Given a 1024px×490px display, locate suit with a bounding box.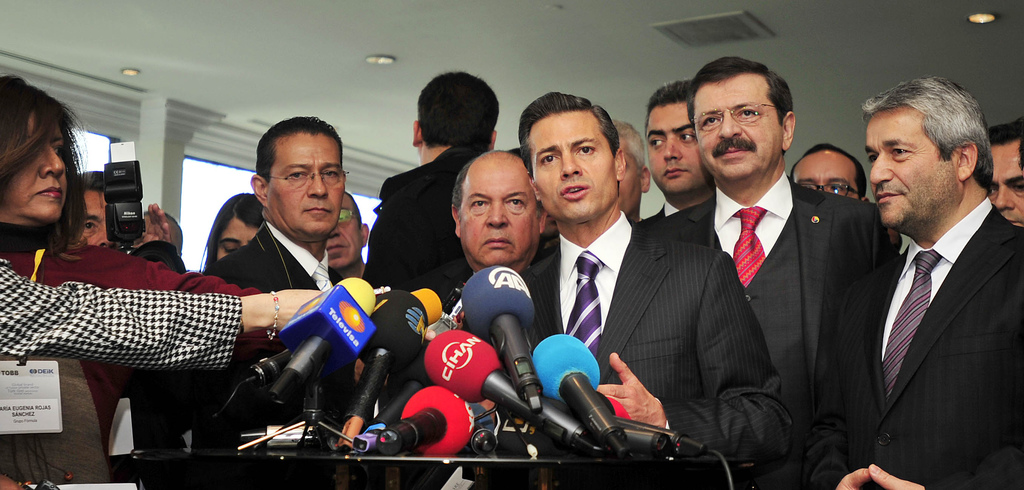
Located: bbox=(805, 190, 1023, 489).
